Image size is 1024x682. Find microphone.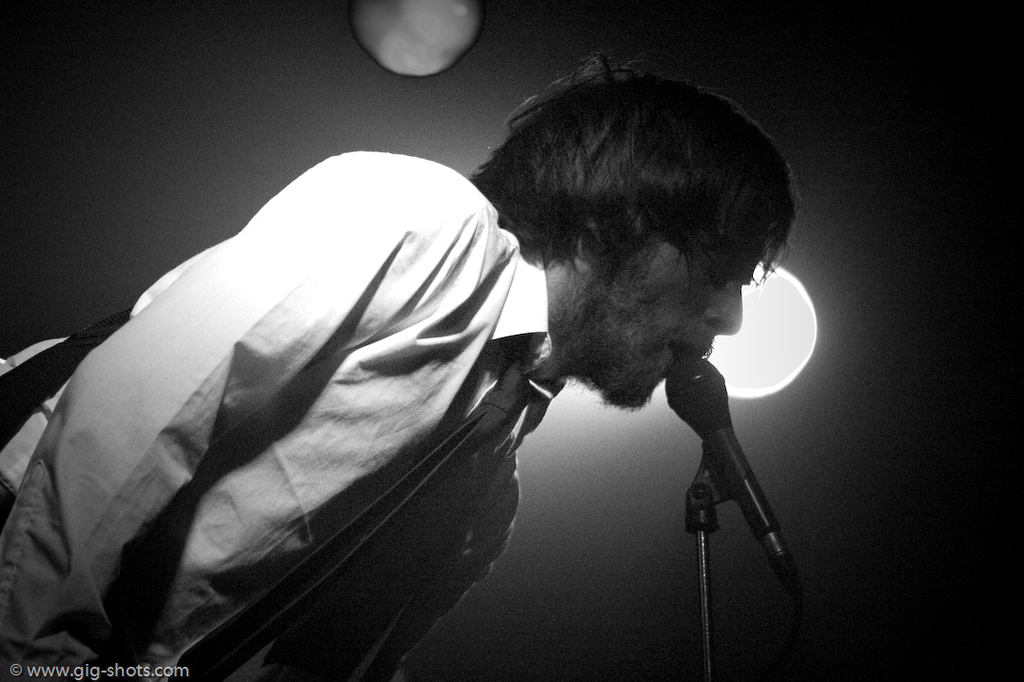
{"left": 655, "top": 355, "right": 805, "bottom": 582}.
